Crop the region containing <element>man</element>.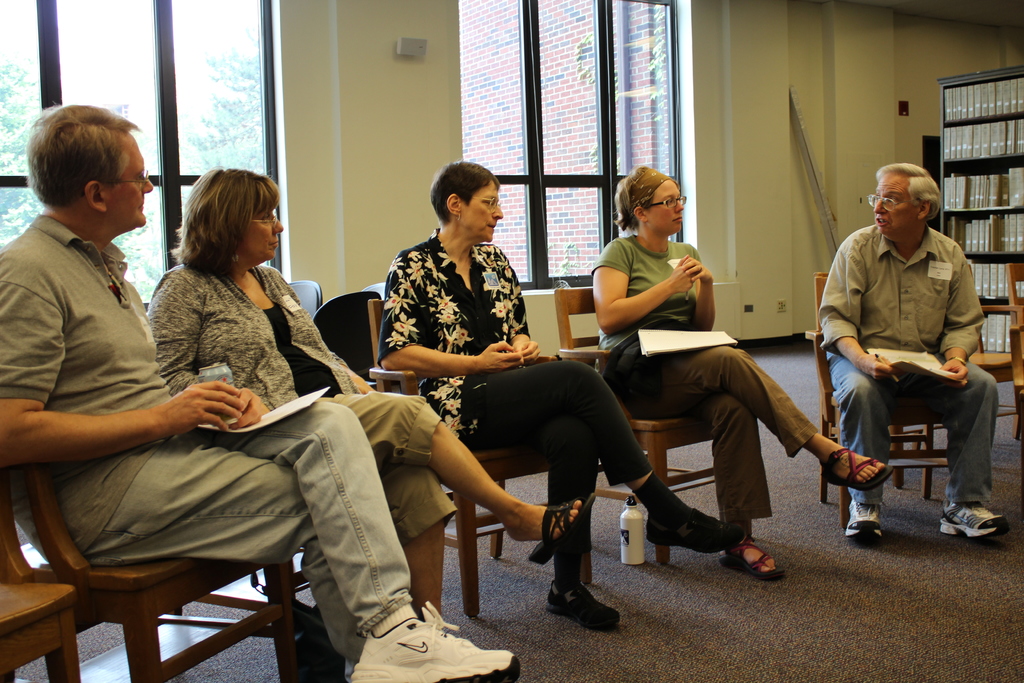
Crop region: rect(819, 159, 999, 545).
